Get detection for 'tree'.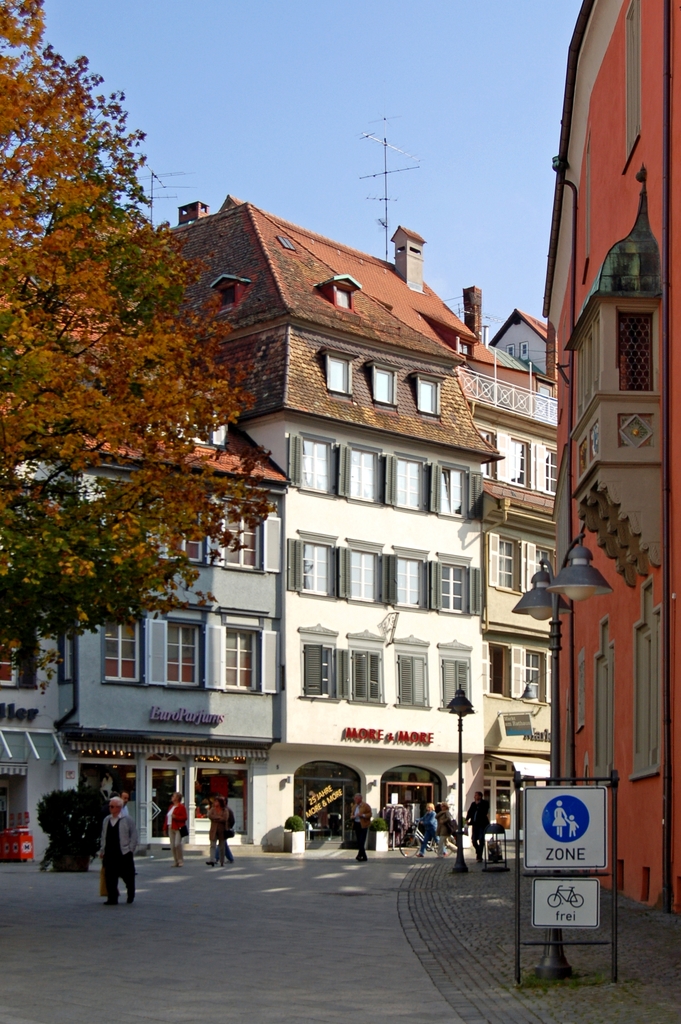
Detection: box(6, 58, 238, 725).
